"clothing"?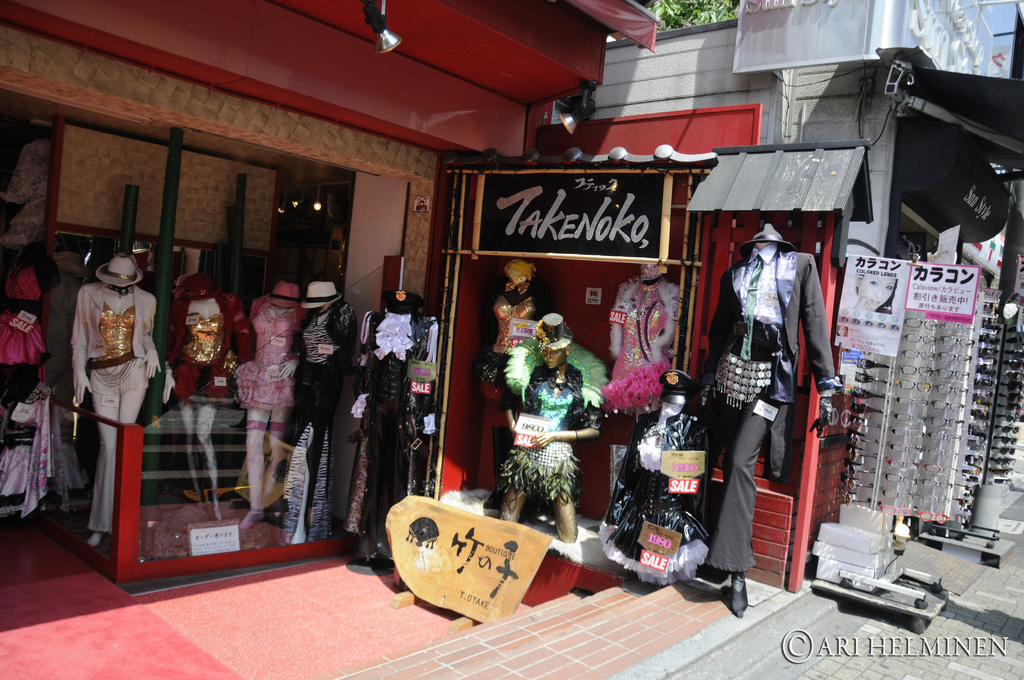
rect(598, 407, 714, 585)
